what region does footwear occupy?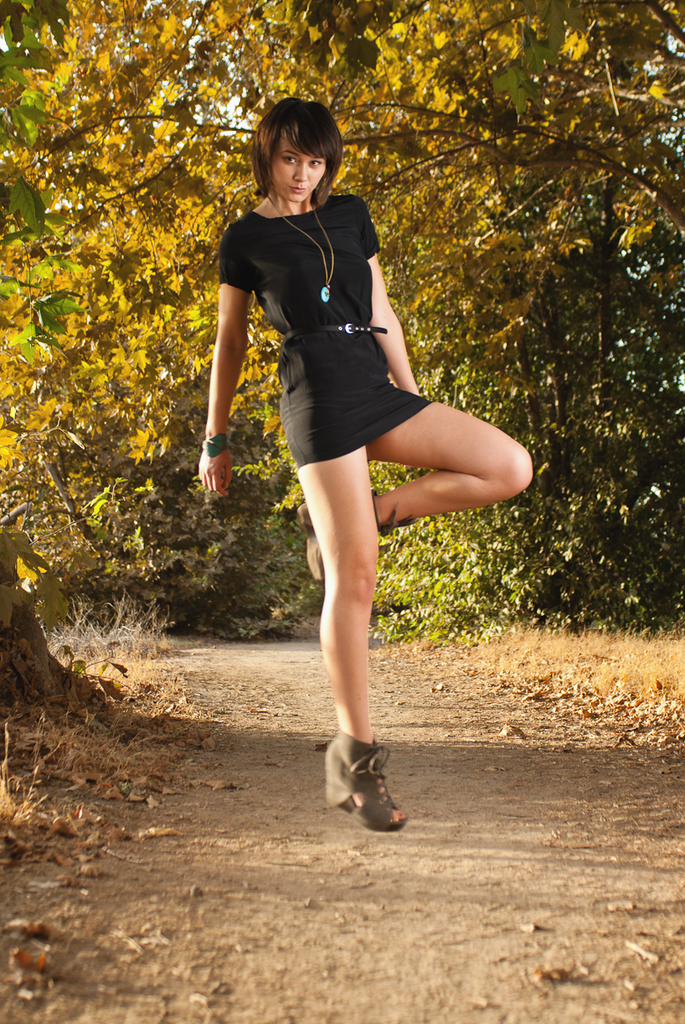
crop(328, 732, 407, 829).
